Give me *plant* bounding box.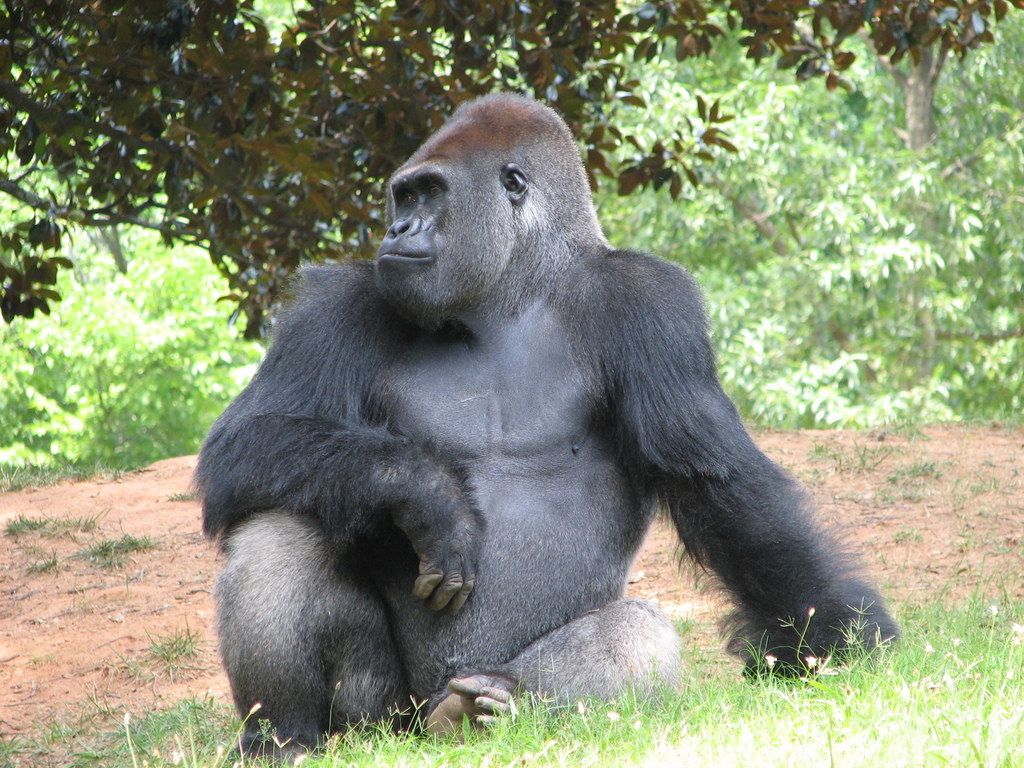
23 552 58 573.
